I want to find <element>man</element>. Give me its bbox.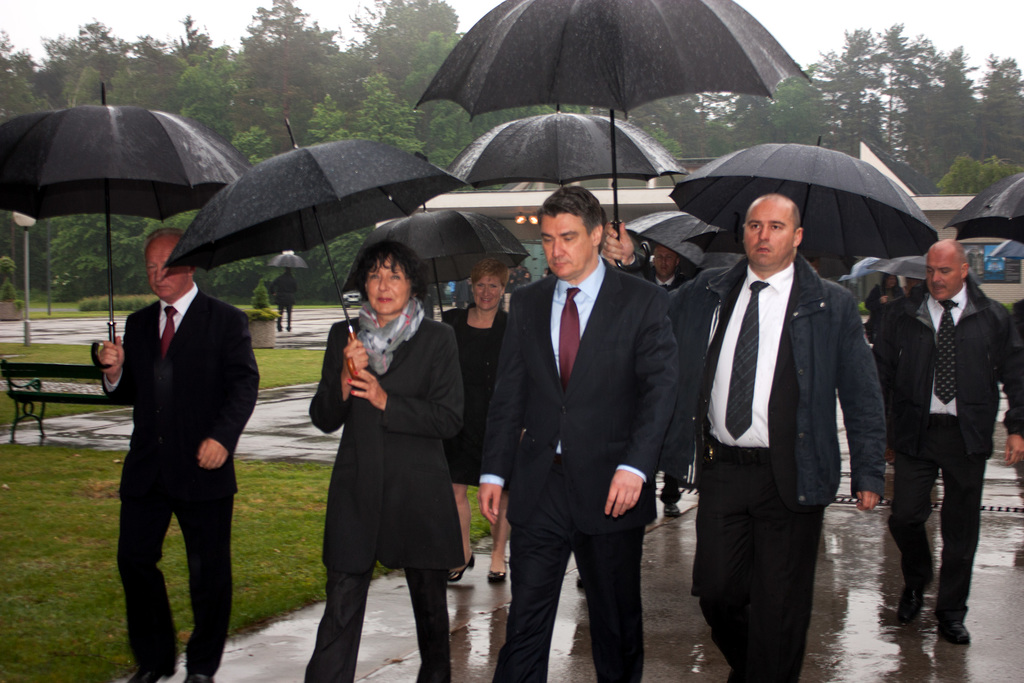
668:190:890:682.
